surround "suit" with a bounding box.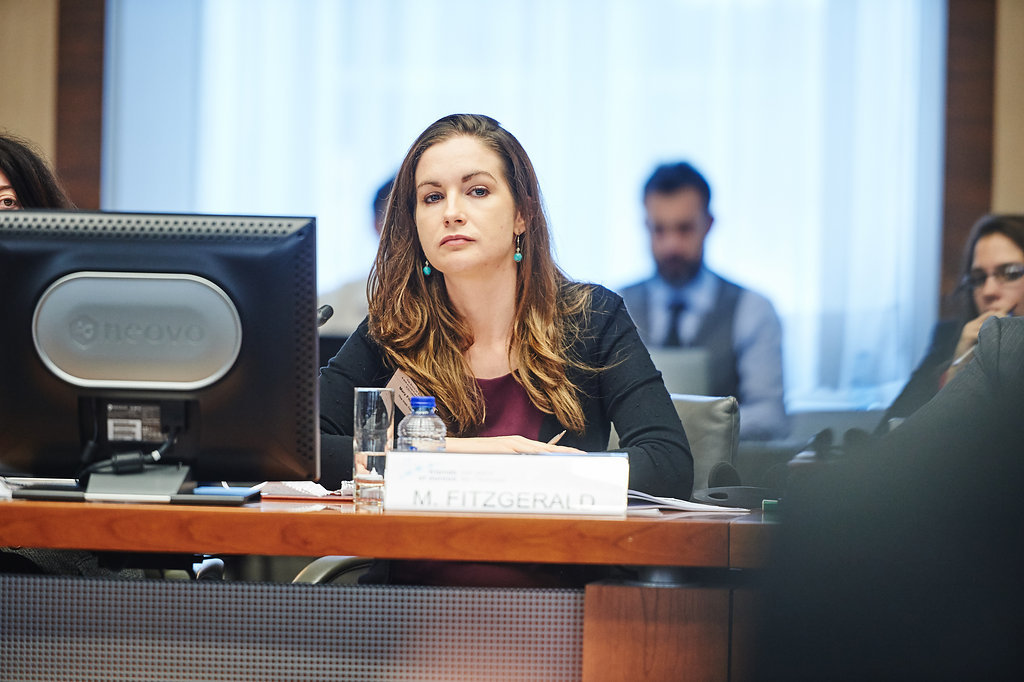
bbox(616, 262, 792, 439).
